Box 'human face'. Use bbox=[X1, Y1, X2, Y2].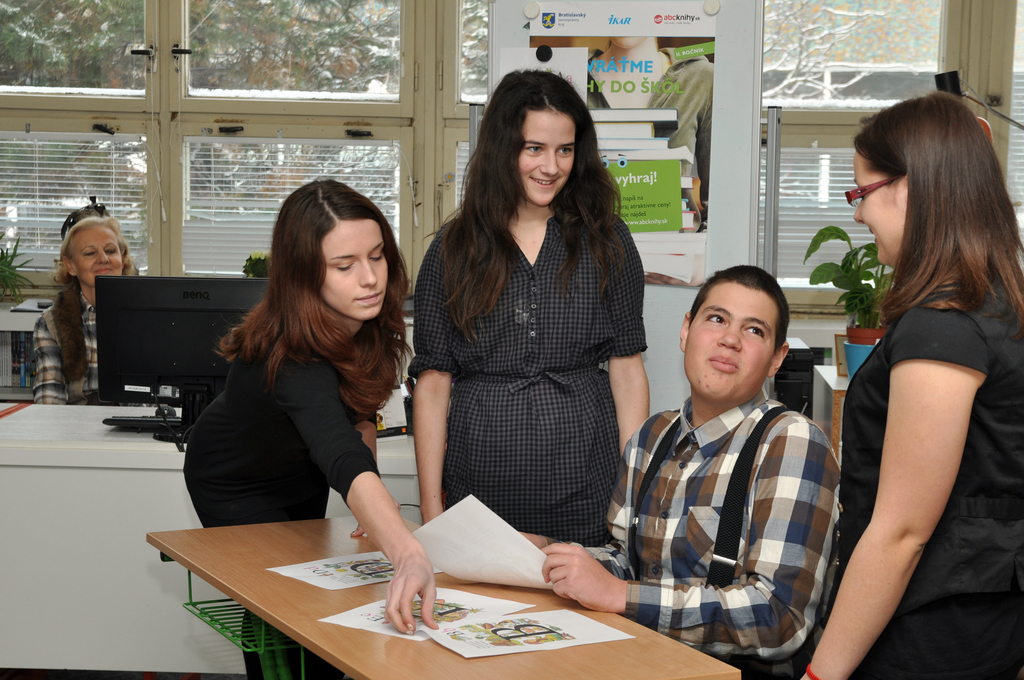
bbox=[72, 227, 127, 286].
